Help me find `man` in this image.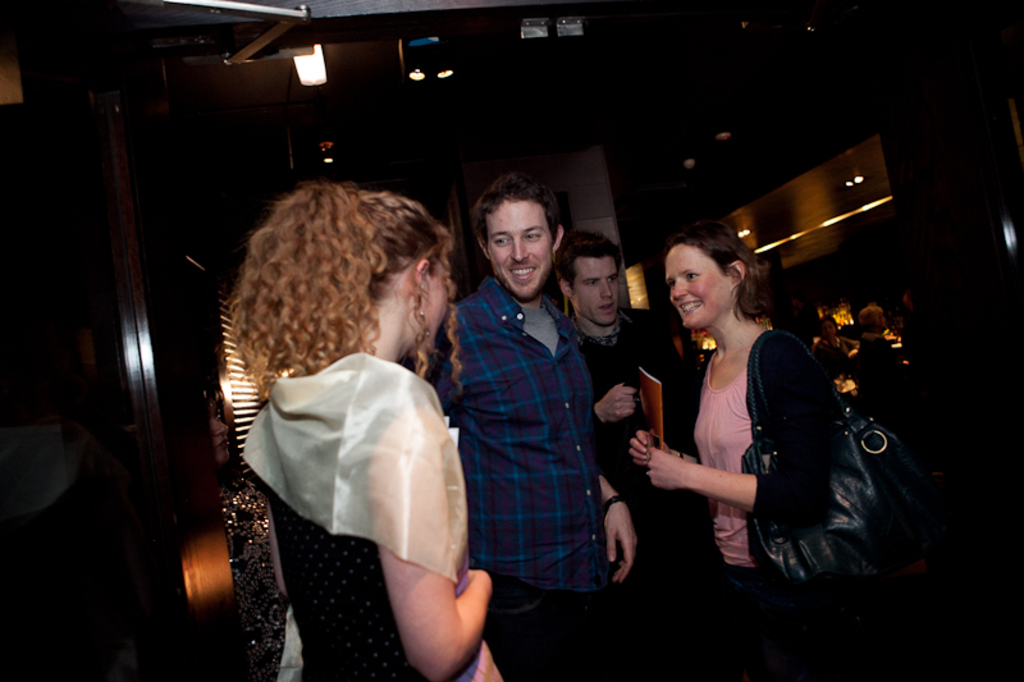
Found it: bbox=[553, 228, 772, 681].
